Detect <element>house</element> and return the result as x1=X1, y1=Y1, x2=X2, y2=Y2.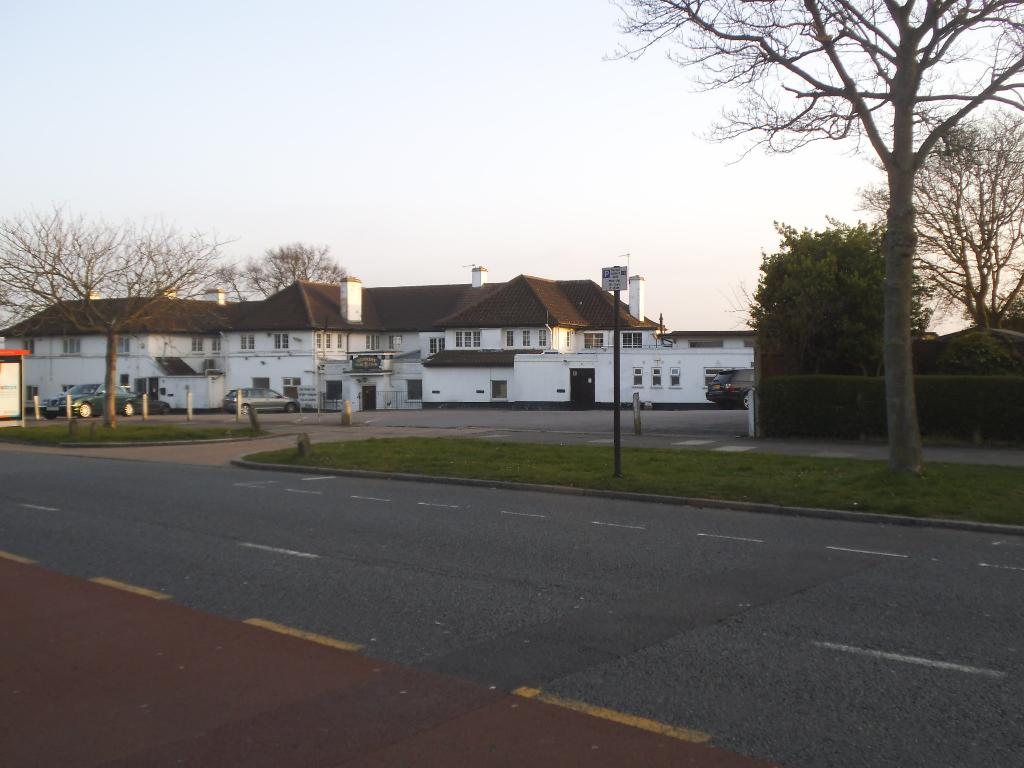
x1=62, y1=259, x2=779, y2=429.
